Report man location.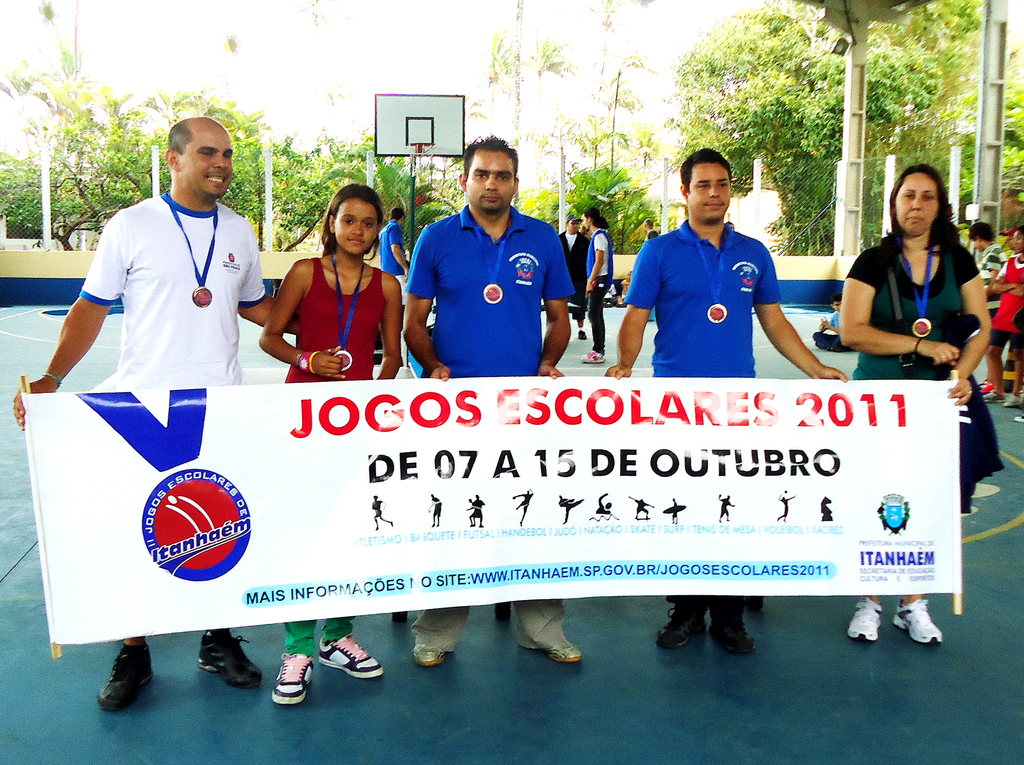
Report: 12/117/297/710.
